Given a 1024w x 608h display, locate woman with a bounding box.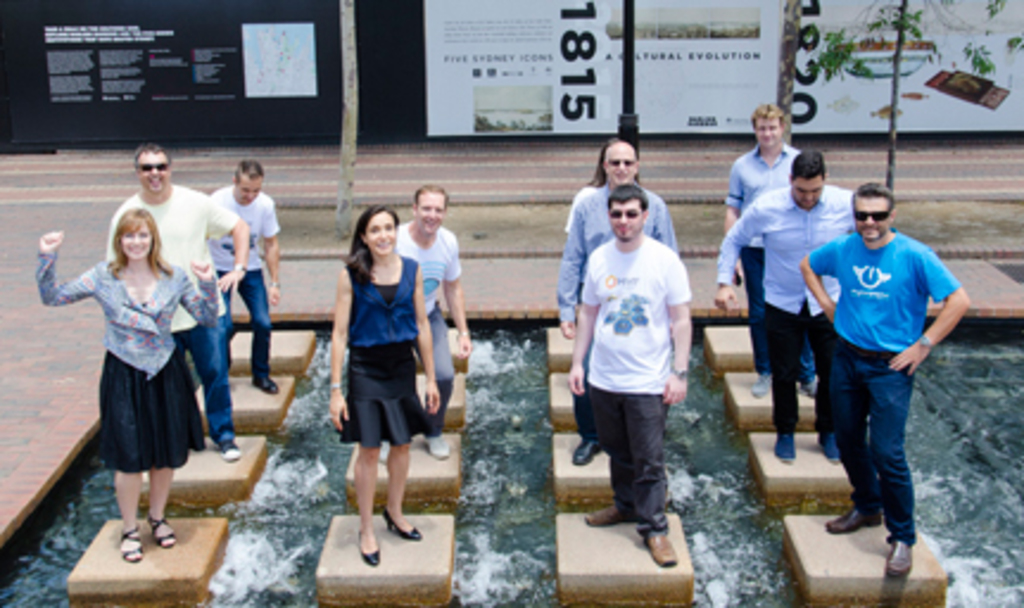
Located: bbox=[330, 204, 440, 565].
